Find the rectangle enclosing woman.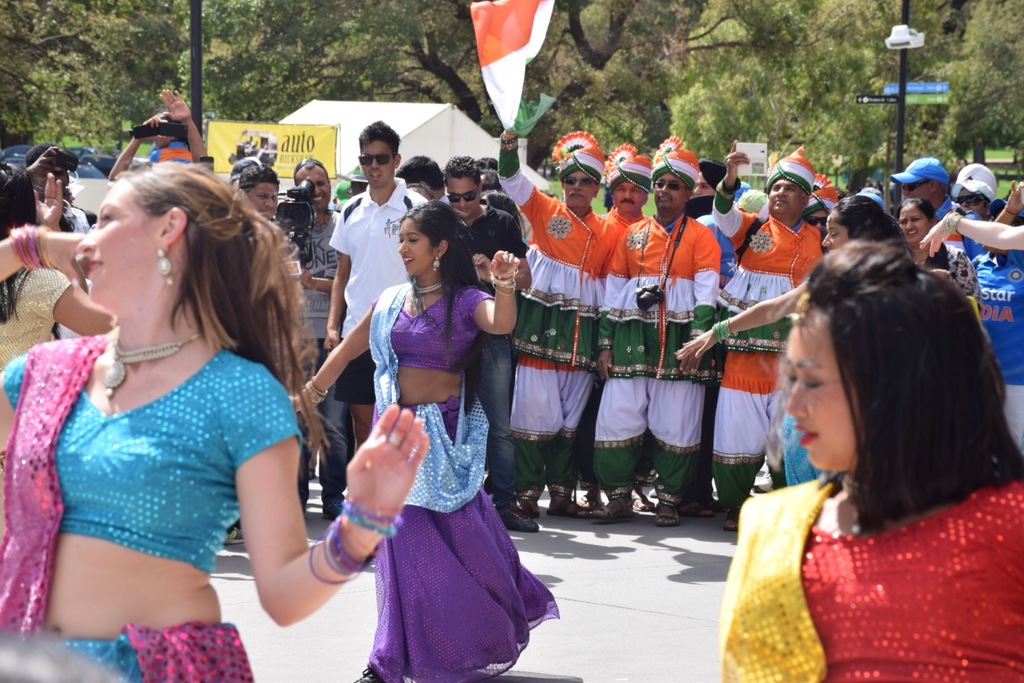
<bbox>0, 168, 425, 682</bbox>.
